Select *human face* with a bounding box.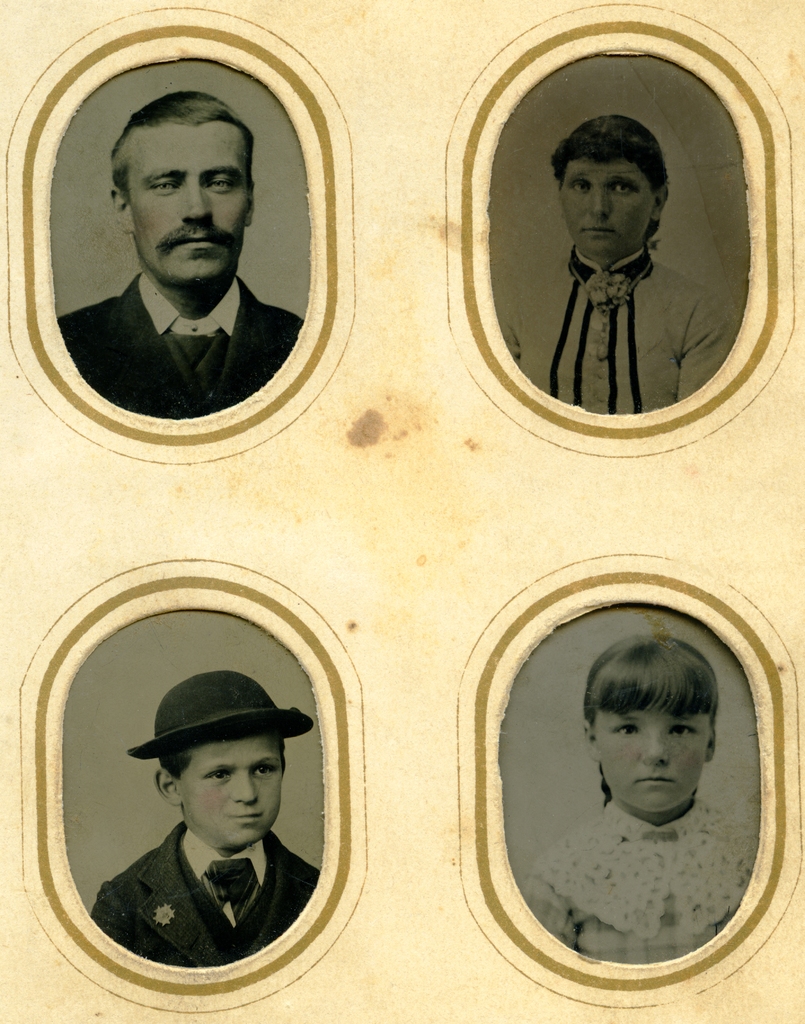
131 120 248 284.
